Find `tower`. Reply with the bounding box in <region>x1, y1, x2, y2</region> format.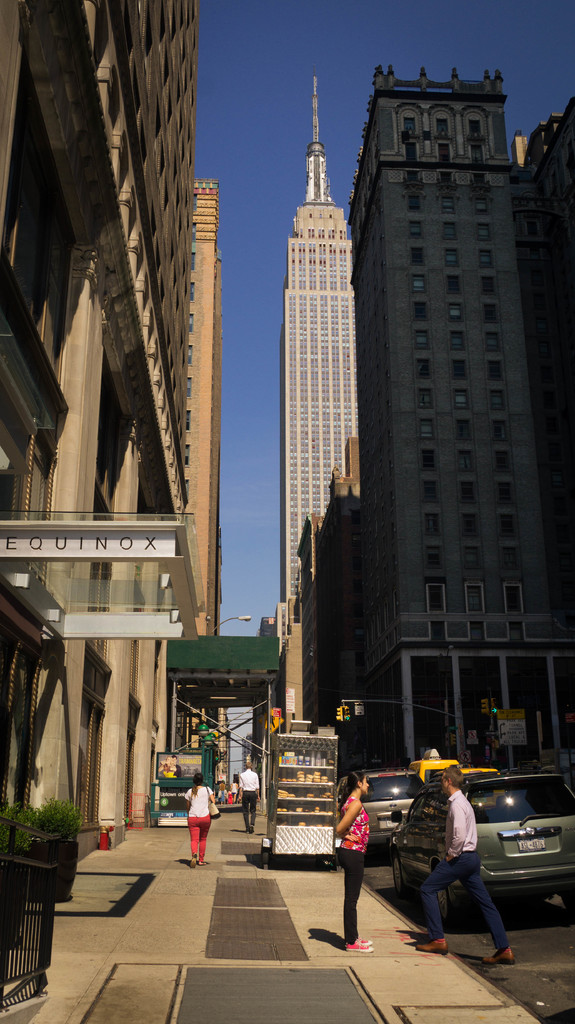
<region>193, 180, 224, 776</region>.
